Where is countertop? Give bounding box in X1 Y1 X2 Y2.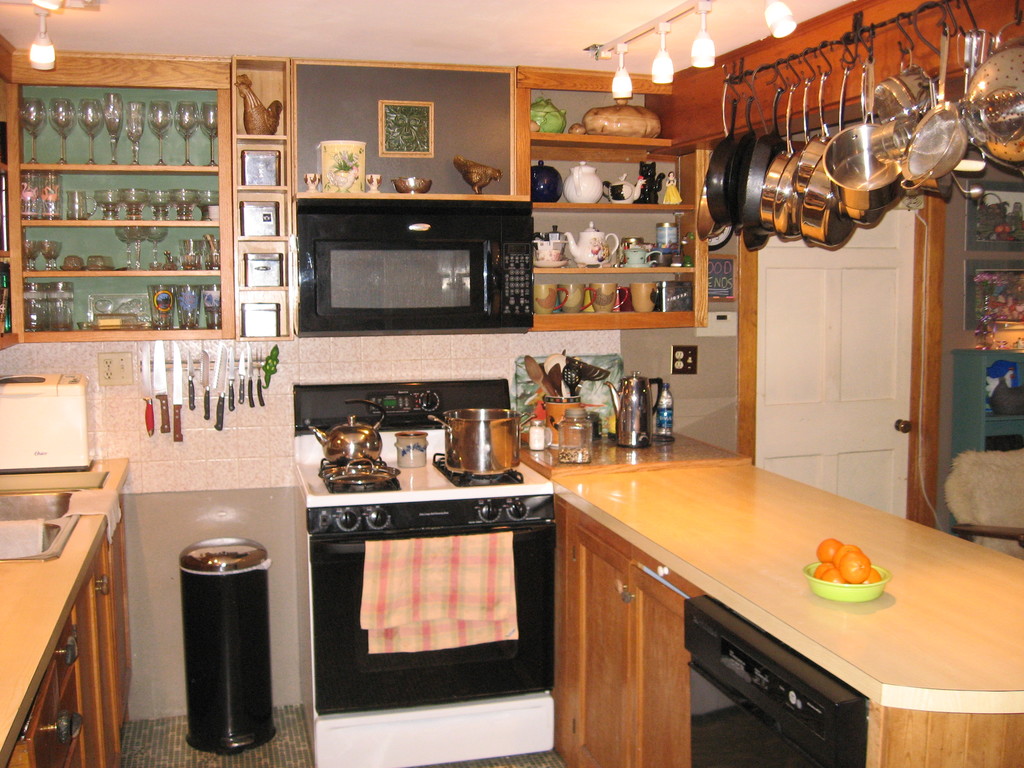
562 458 1023 697.
